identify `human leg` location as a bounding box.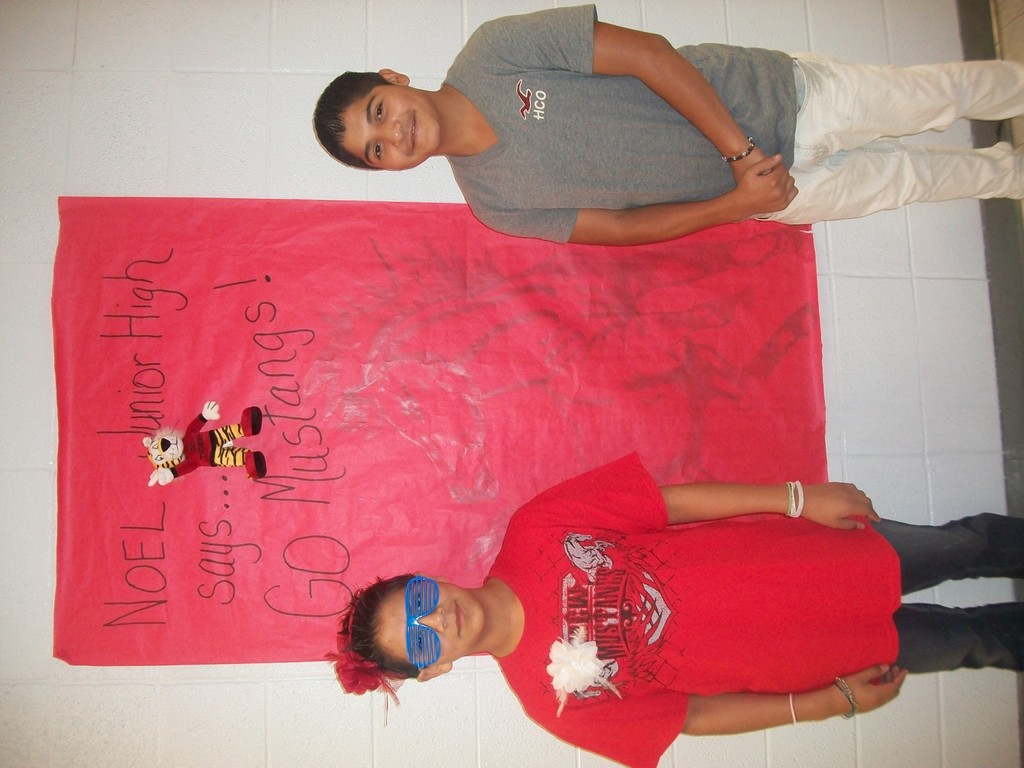
l=893, t=602, r=1023, b=675.
